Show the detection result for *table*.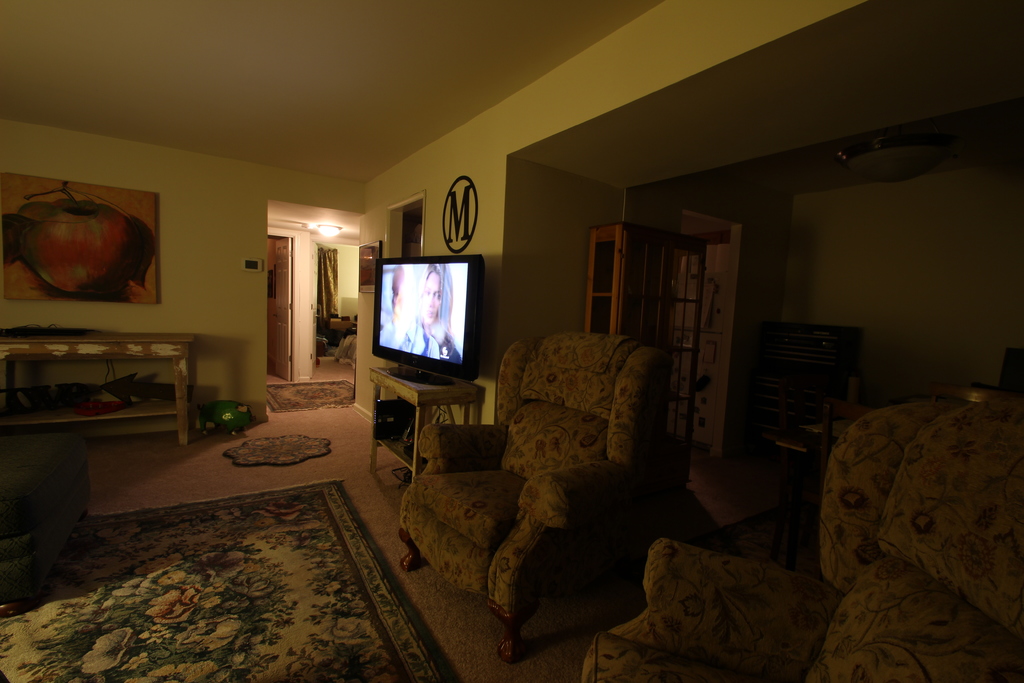
bbox=(376, 368, 484, 488).
